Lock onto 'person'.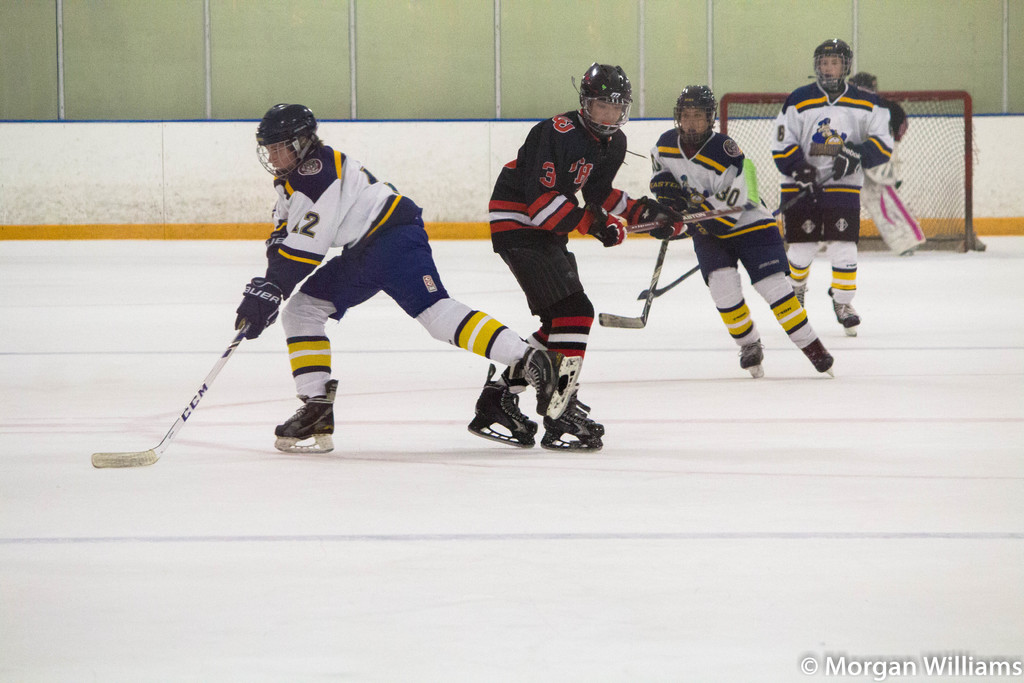
Locked: crop(628, 78, 830, 381).
